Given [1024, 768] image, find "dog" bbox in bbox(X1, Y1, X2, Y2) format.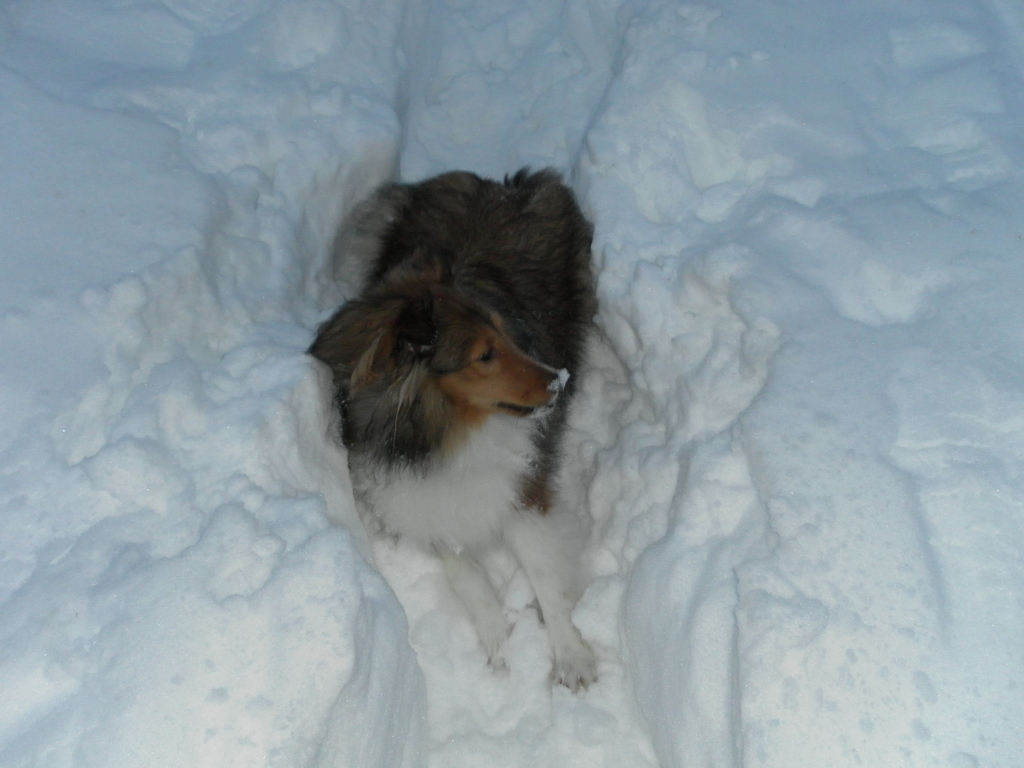
bbox(298, 162, 618, 696).
